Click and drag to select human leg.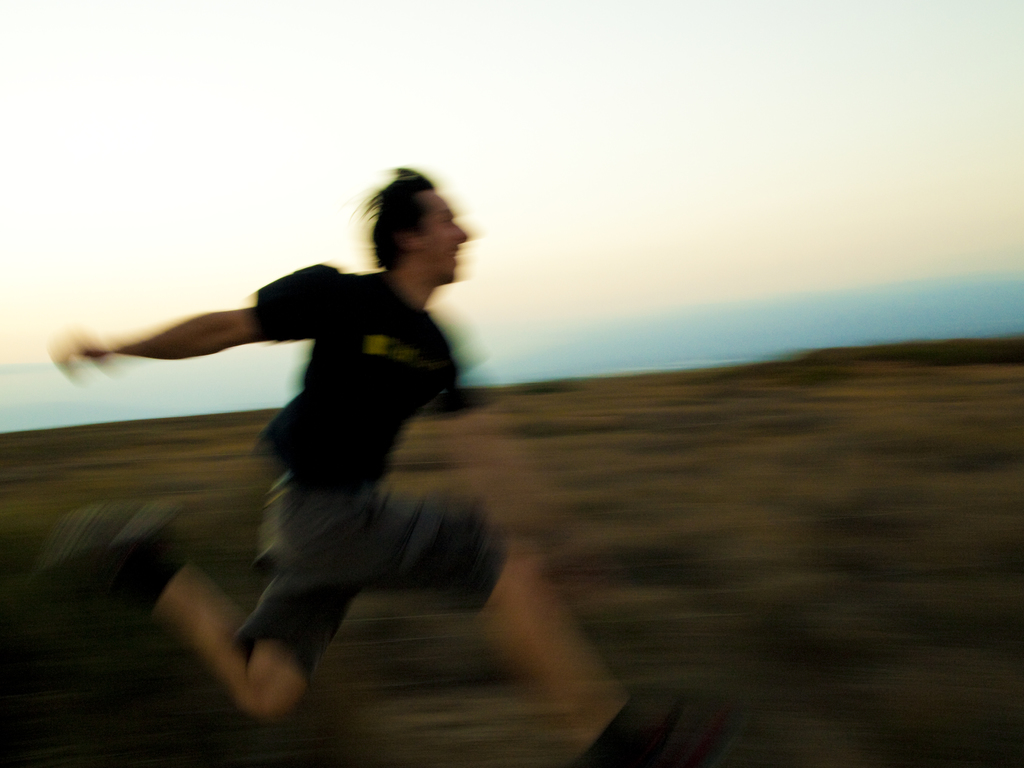
Selection: pyautogui.locateOnScreen(360, 486, 721, 767).
